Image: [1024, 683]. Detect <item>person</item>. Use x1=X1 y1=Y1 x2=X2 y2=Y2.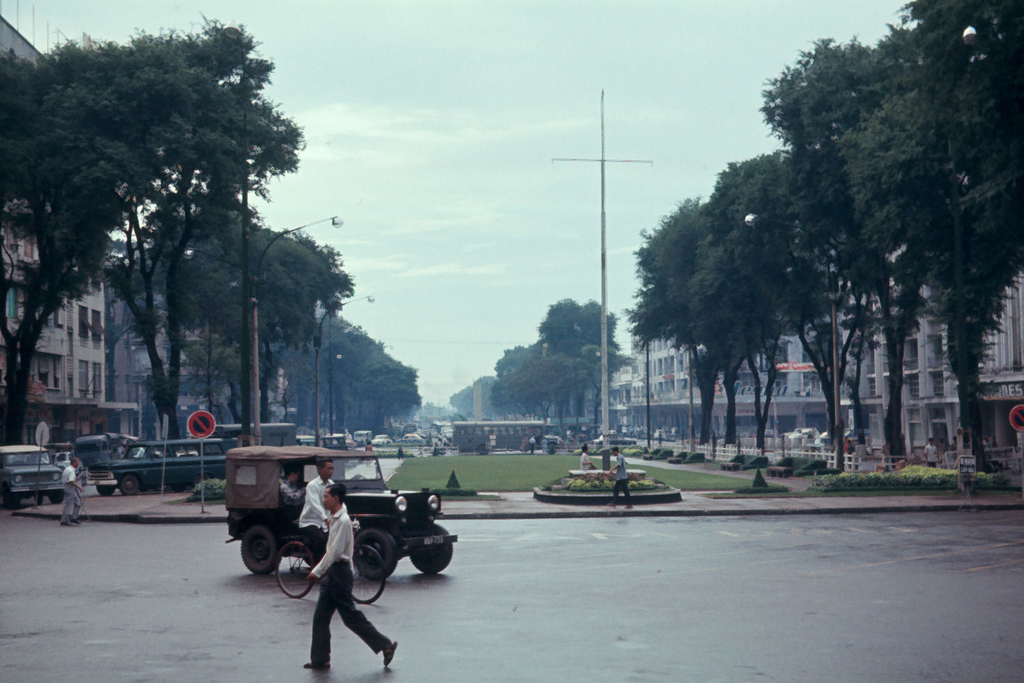
x1=304 y1=486 x2=399 y2=670.
